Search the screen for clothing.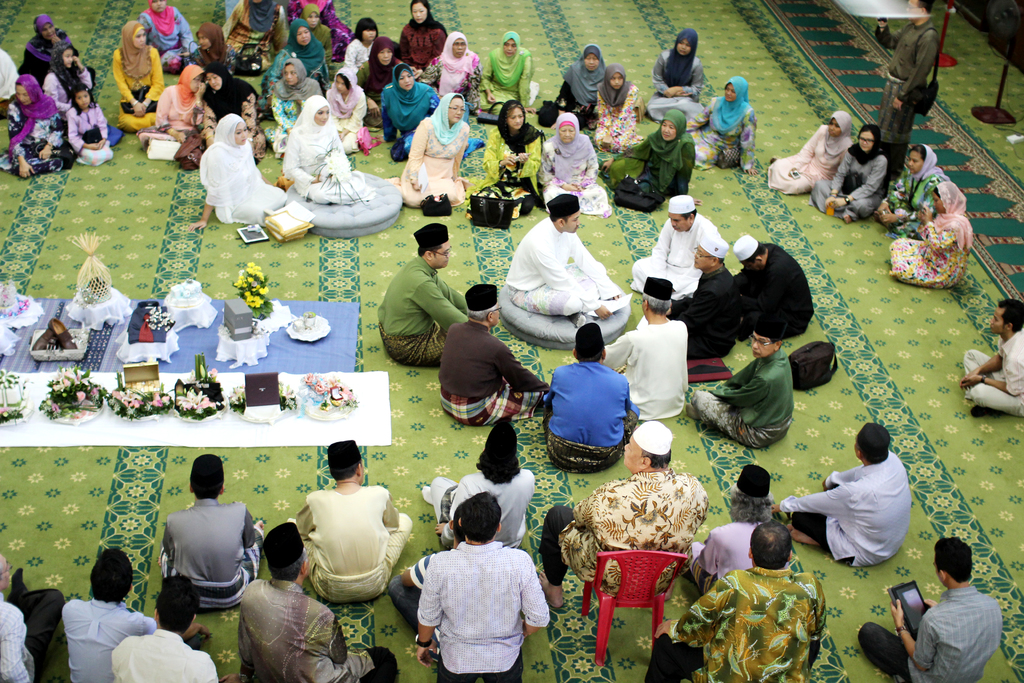
Found at pyautogui.locateOnScreen(401, 16, 460, 63).
